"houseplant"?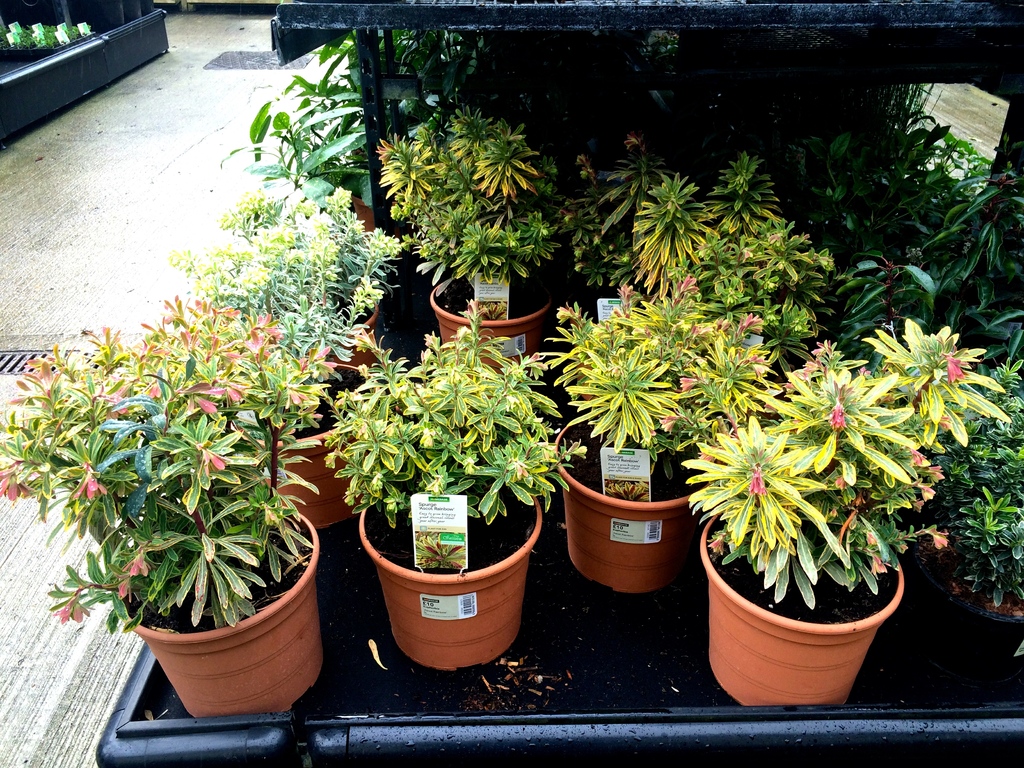
[364, 93, 548, 339]
